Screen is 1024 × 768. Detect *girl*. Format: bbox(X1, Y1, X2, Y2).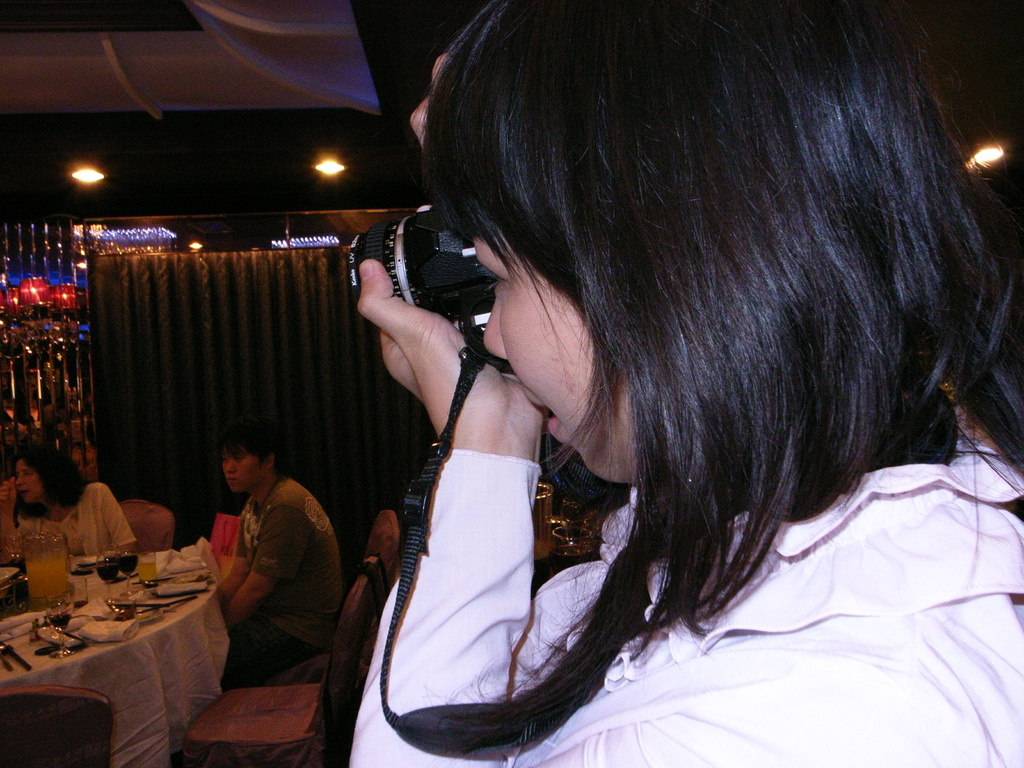
bbox(0, 431, 143, 557).
